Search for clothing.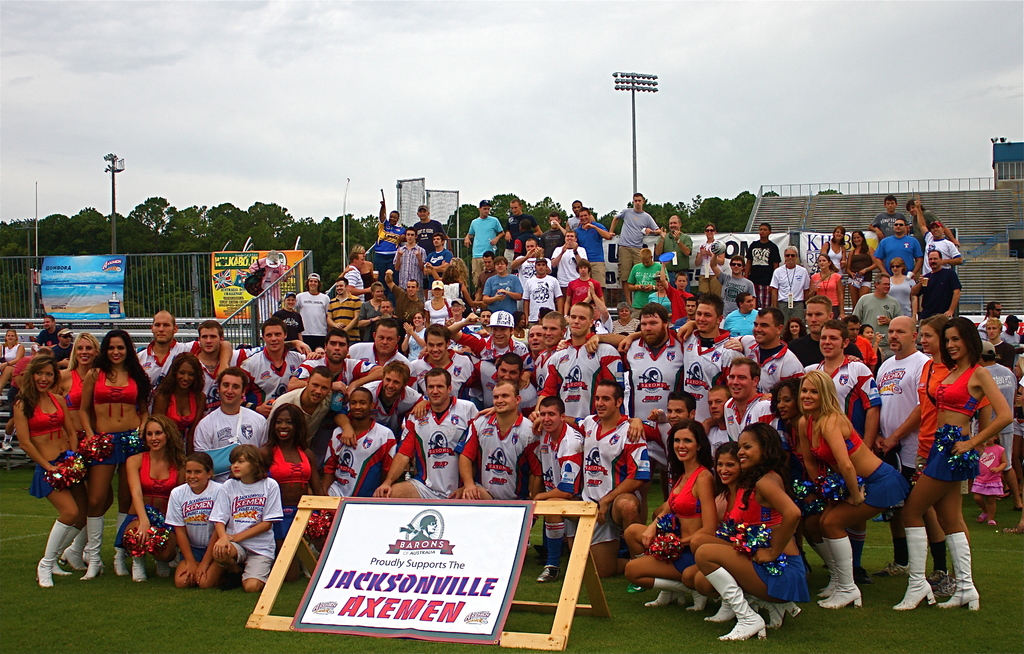
Found at 531 422 589 499.
